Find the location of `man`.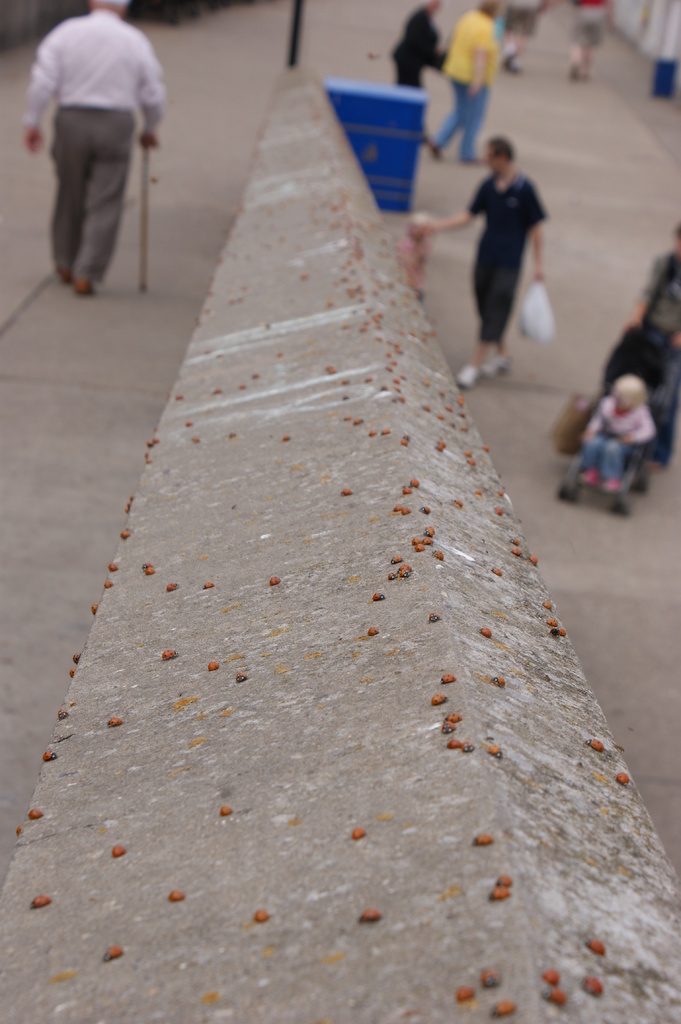
Location: region(412, 136, 543, 397).
